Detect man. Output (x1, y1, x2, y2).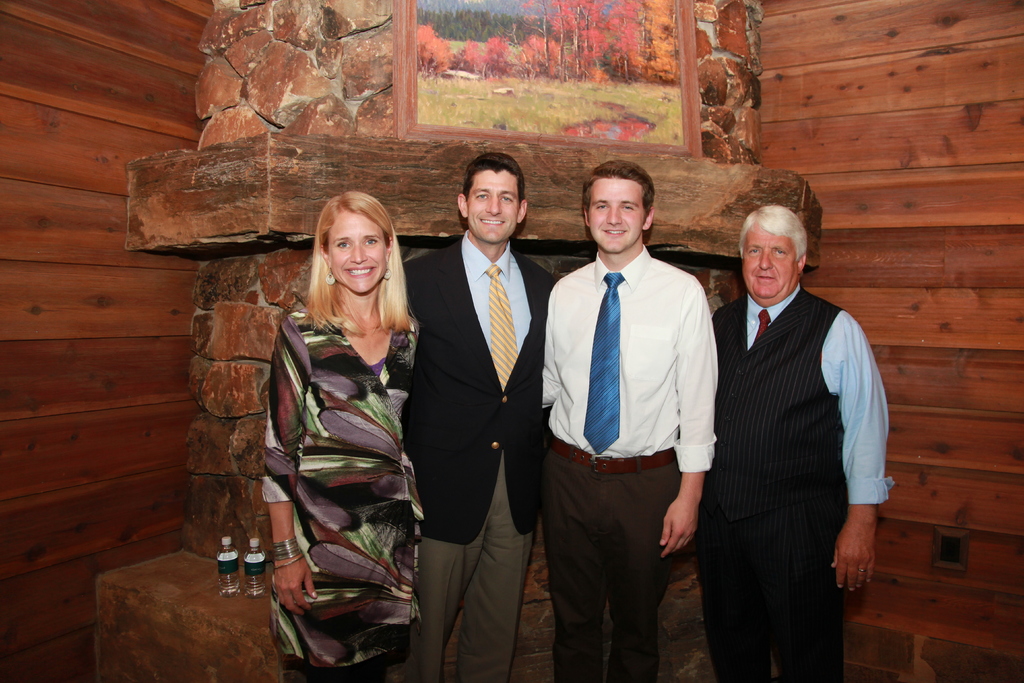
(402, 152, 557, 682).
